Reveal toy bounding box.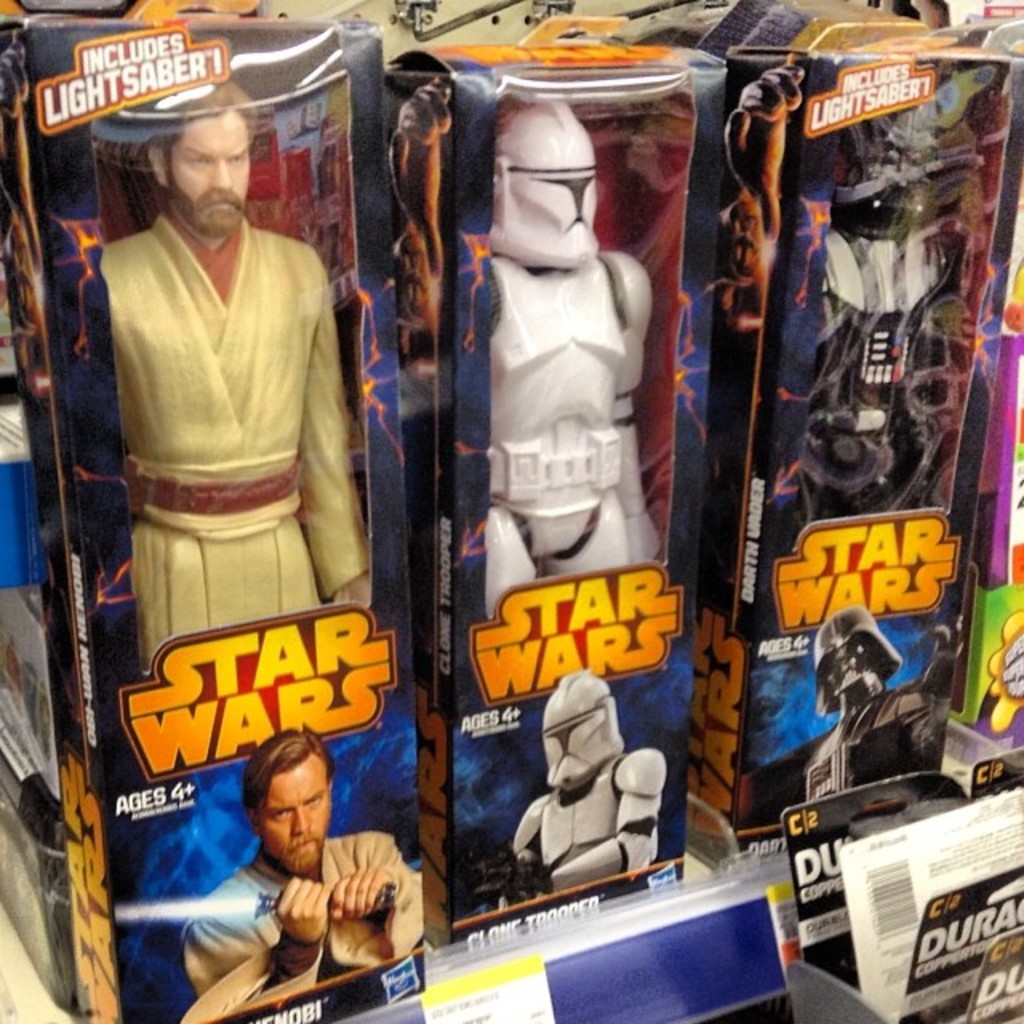
Revealed: locate(797, 109, 990, 531).
